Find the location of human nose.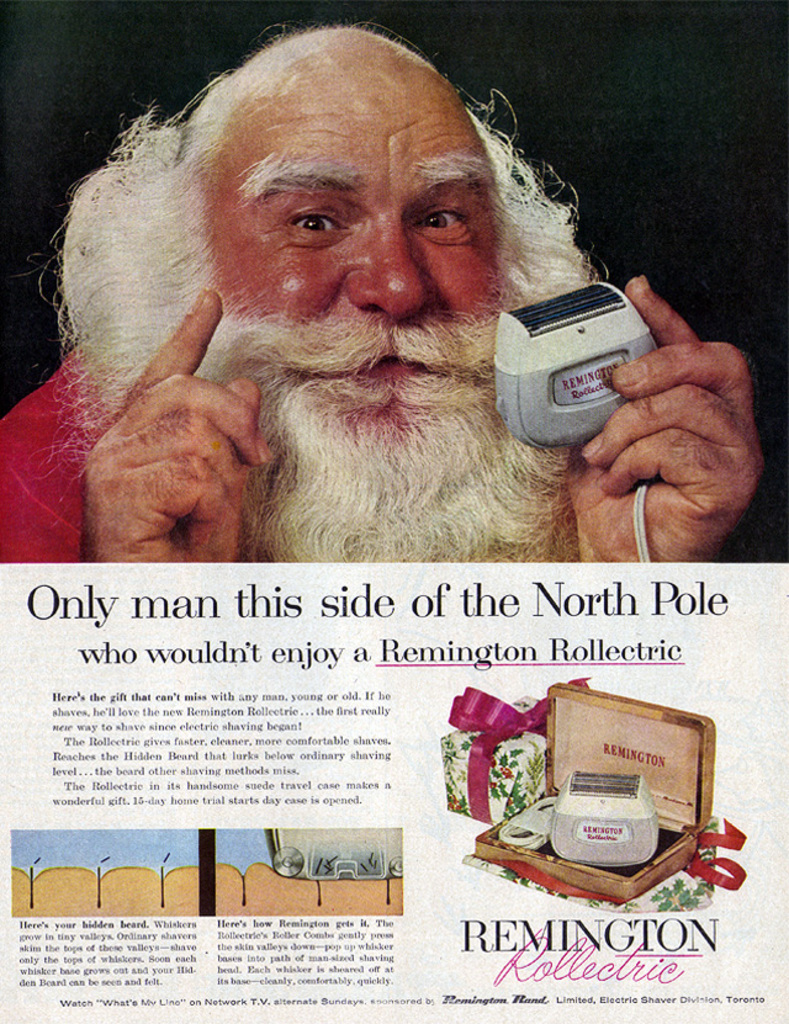
Location: [344, 207, 433, 320].
